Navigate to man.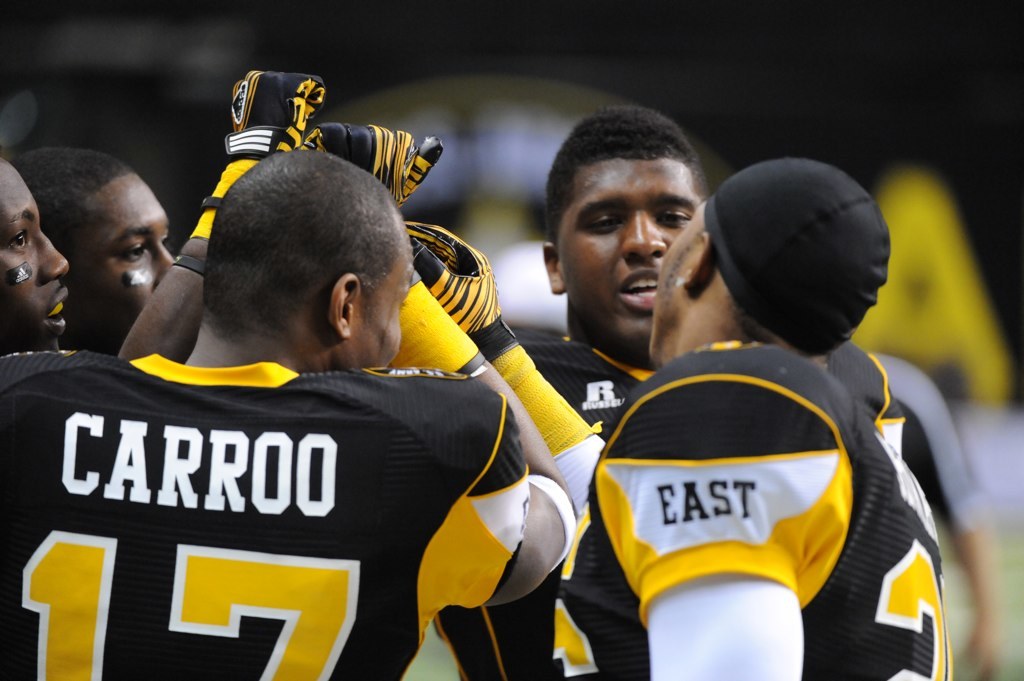
Navigation target: (left=557, top=145, right=956, bottom=680).
